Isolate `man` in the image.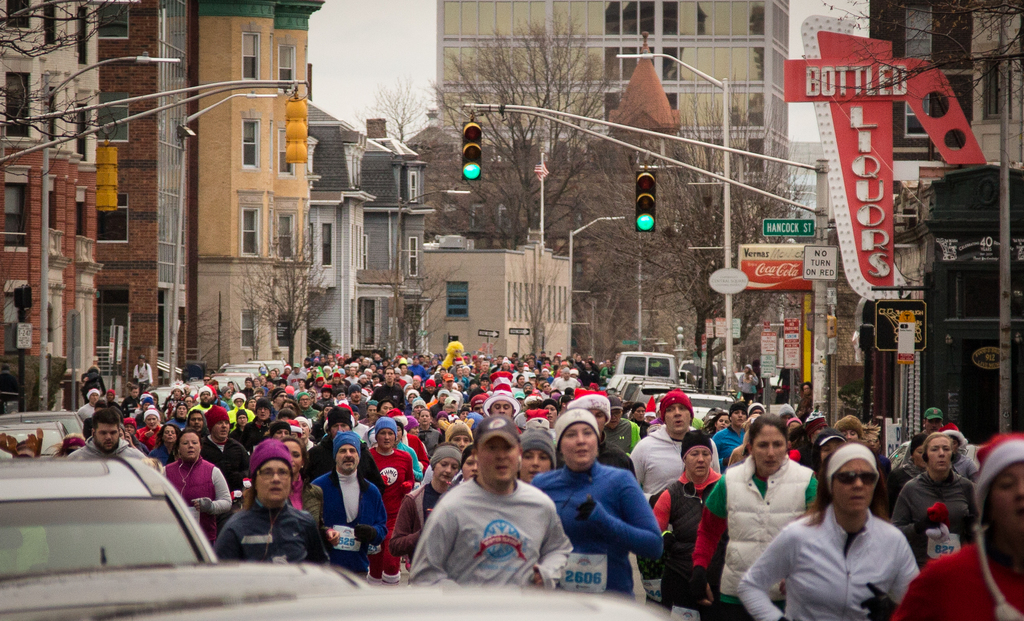
Isolated region: crop(347, 384, 364, 418).
